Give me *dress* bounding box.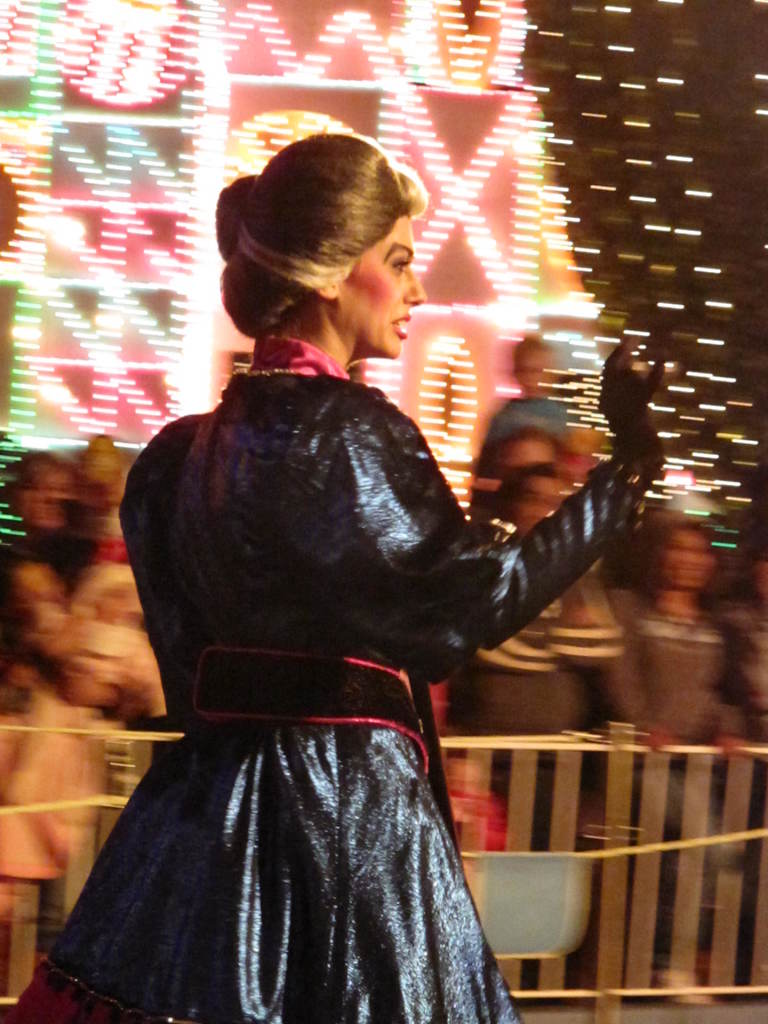
l=9, t=332, r=666, b=1023.
